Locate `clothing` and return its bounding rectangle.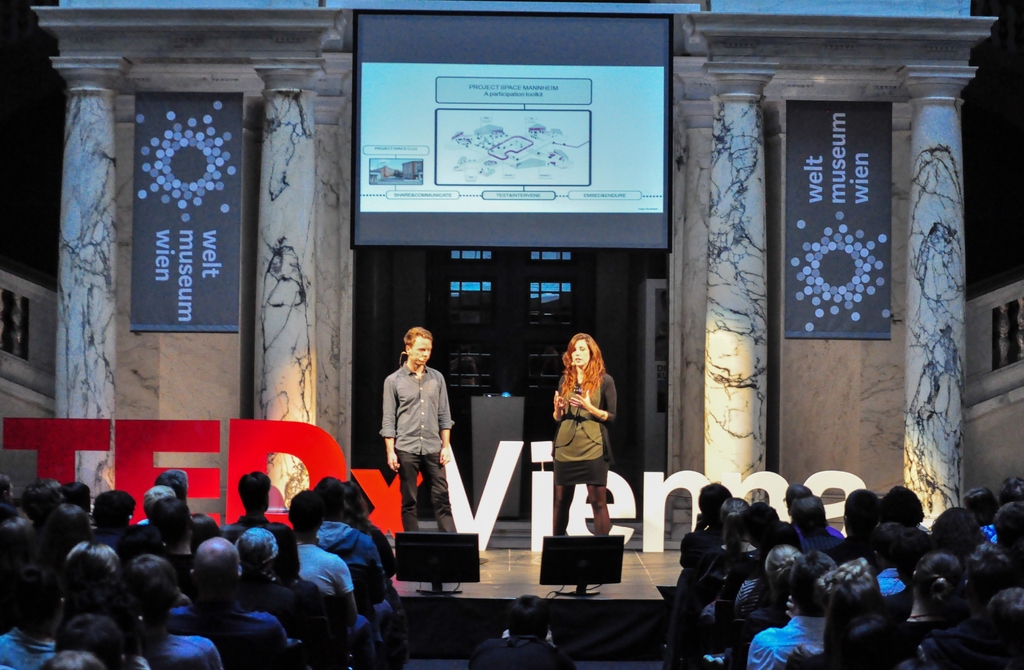
BBox(671, 516, 1018, 669).
